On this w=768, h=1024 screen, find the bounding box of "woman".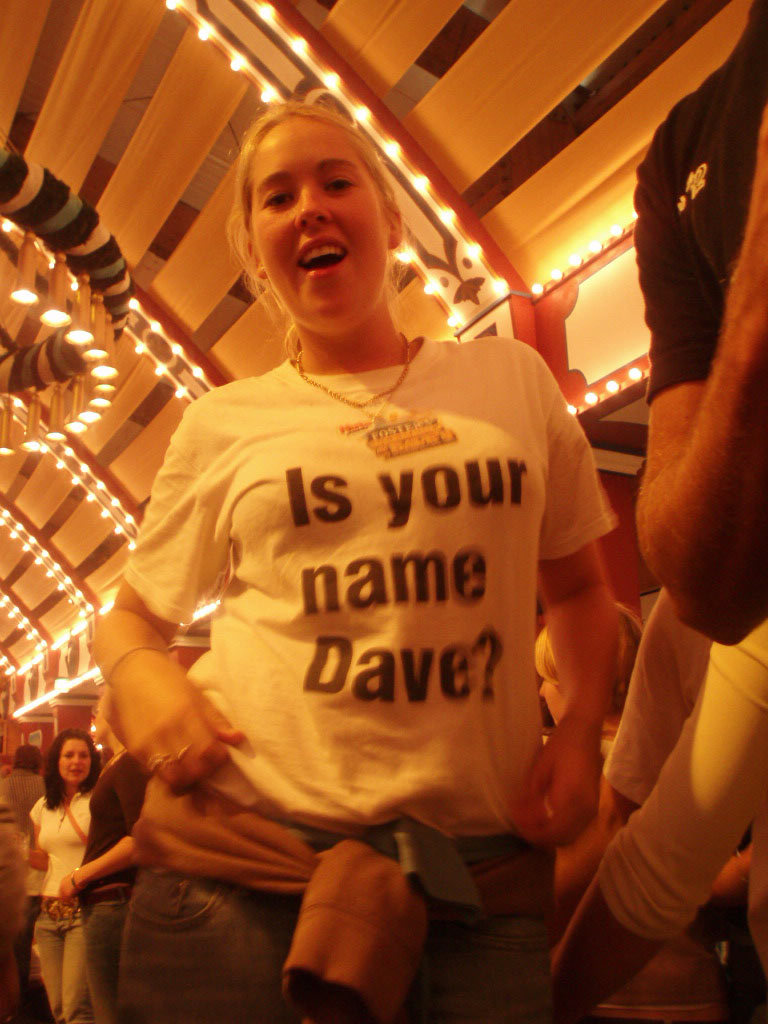
Bounding box: crop(525, 600, 657, 919).
